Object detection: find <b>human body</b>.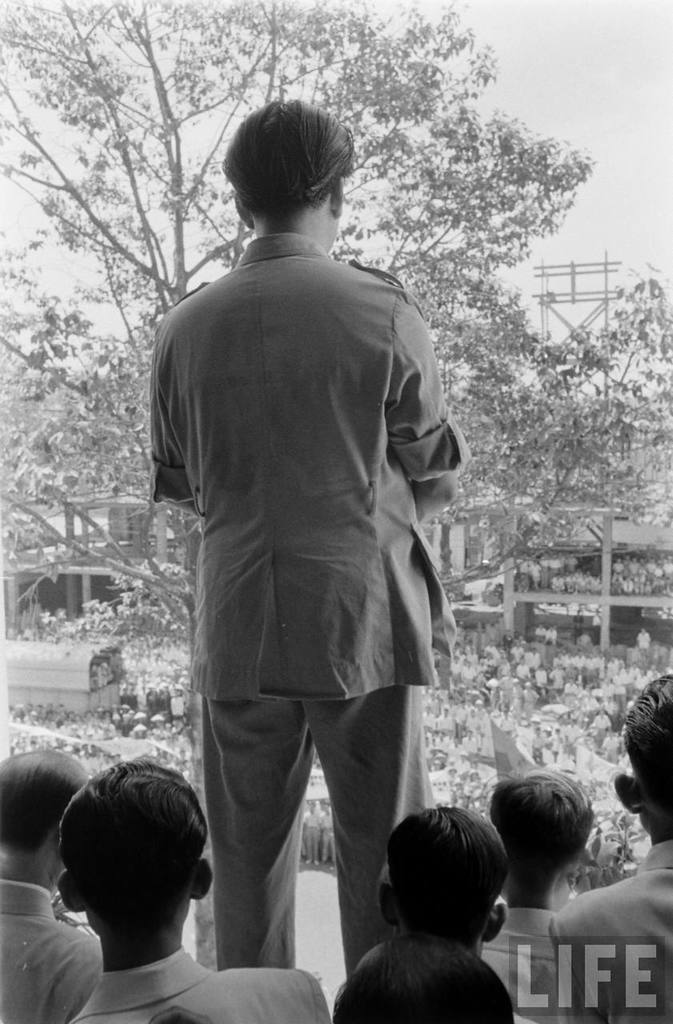
detection(146, 102, 474, 974).
